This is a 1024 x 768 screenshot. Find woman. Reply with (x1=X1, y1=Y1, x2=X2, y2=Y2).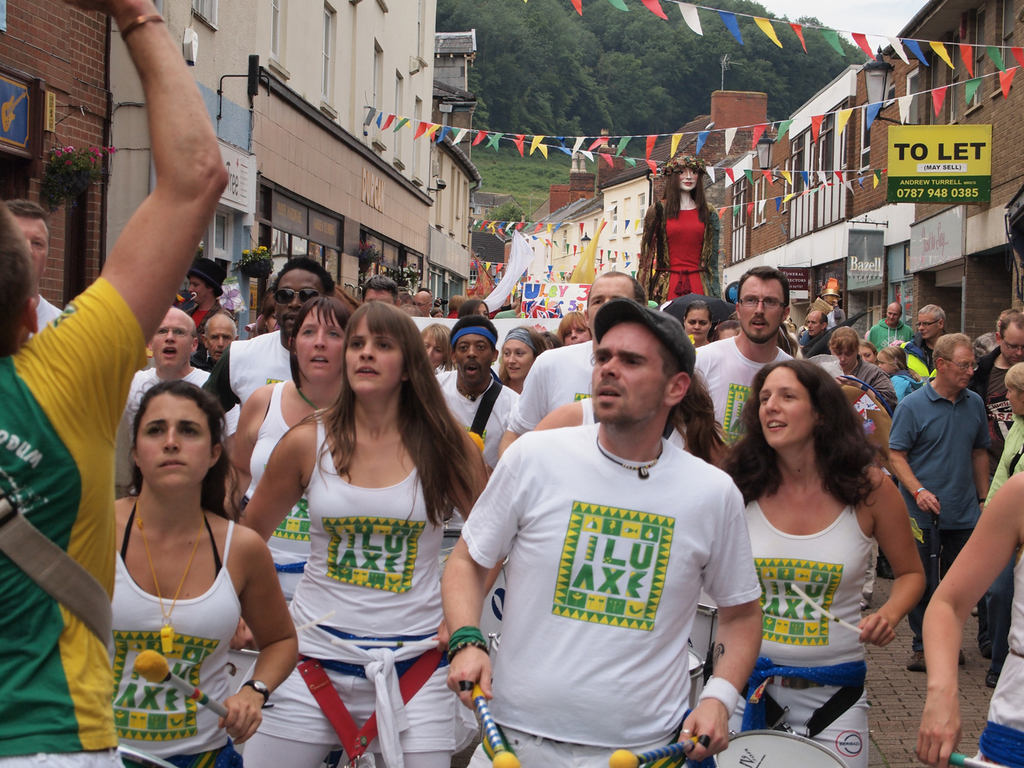
(x1=233, y1=298, x2=508, y2=767).
